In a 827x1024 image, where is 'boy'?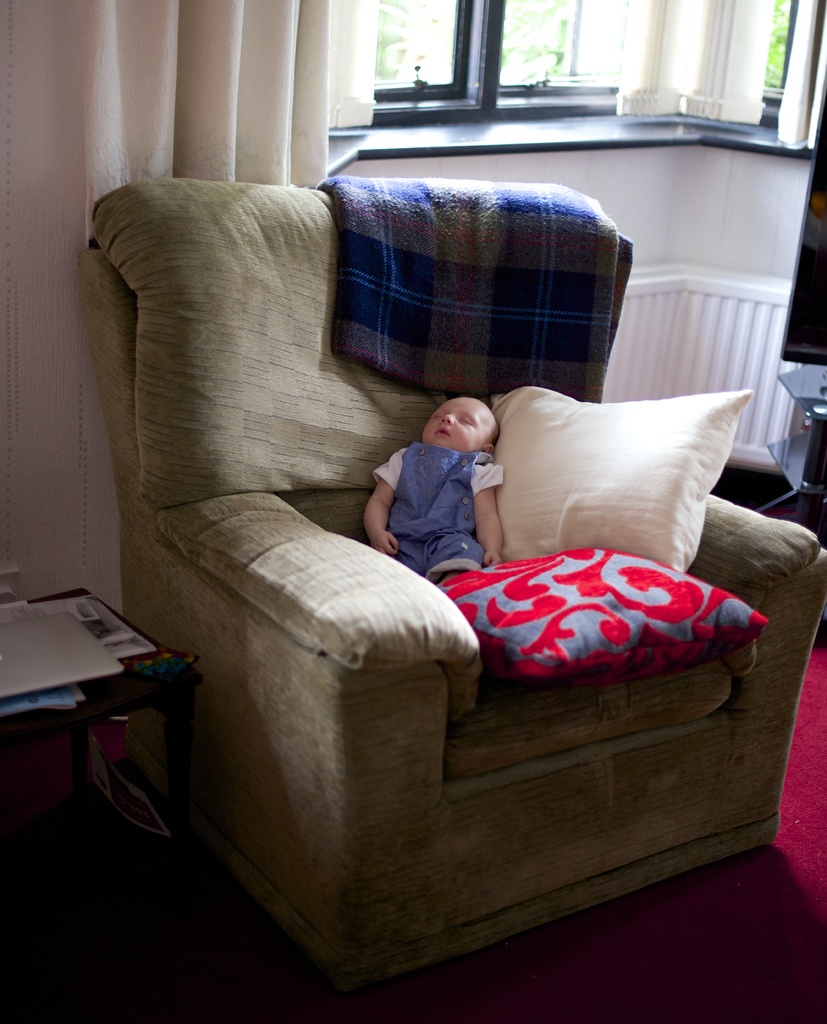
l=360, t=397, r=502, b=580.
